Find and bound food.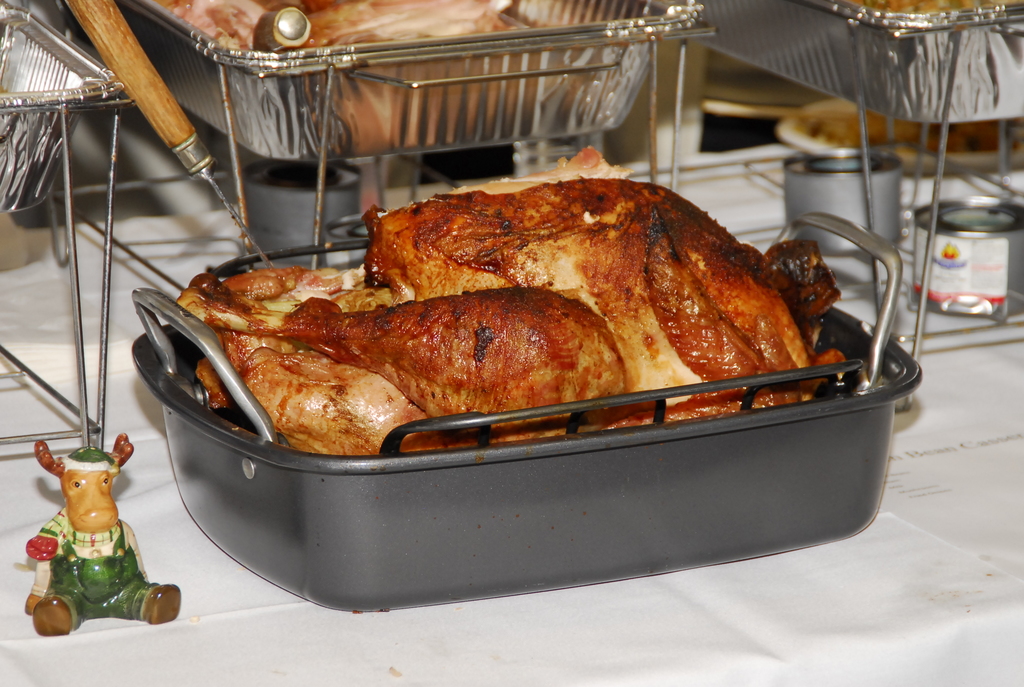
Bound: (148, 0, 621, 50).
